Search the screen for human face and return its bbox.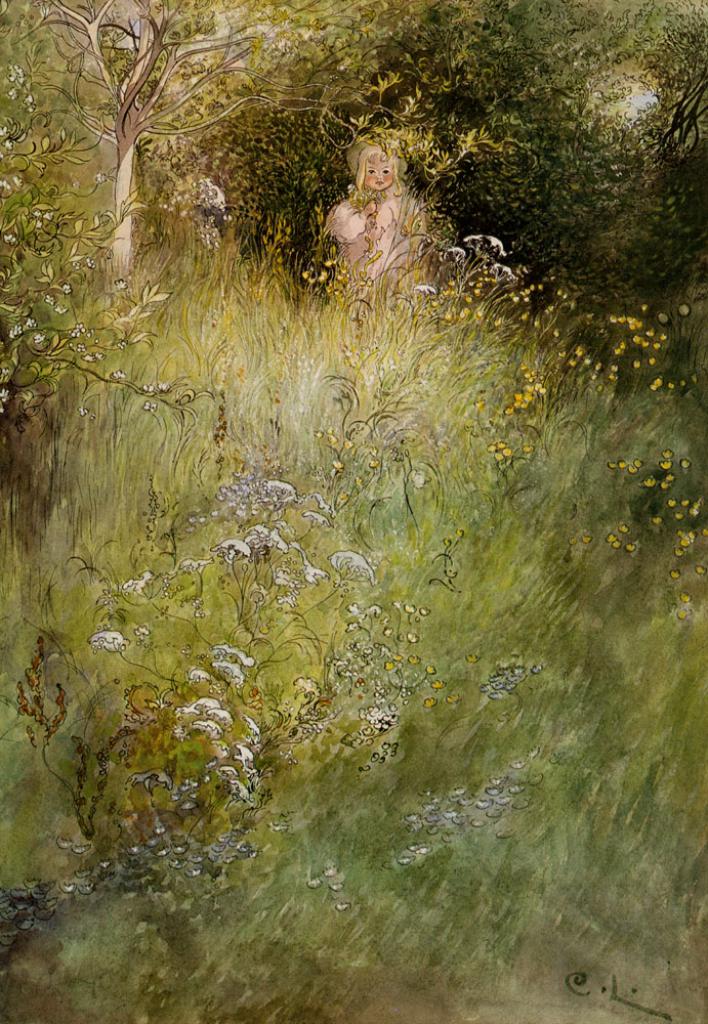
Found: [359,147,400,198].
